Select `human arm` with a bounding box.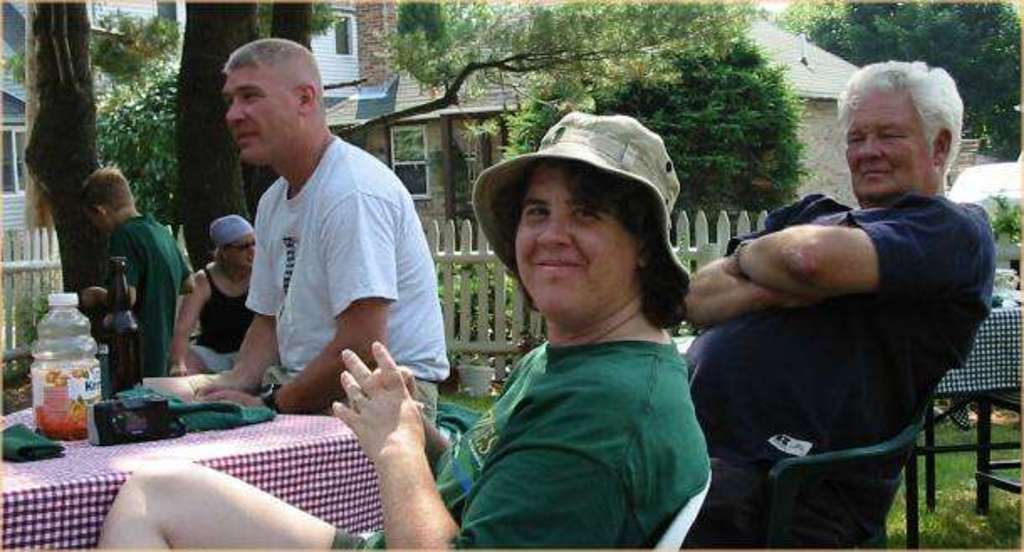
{"x1": 79, "y1": 267, "x2": 131, "y2": 315}.
